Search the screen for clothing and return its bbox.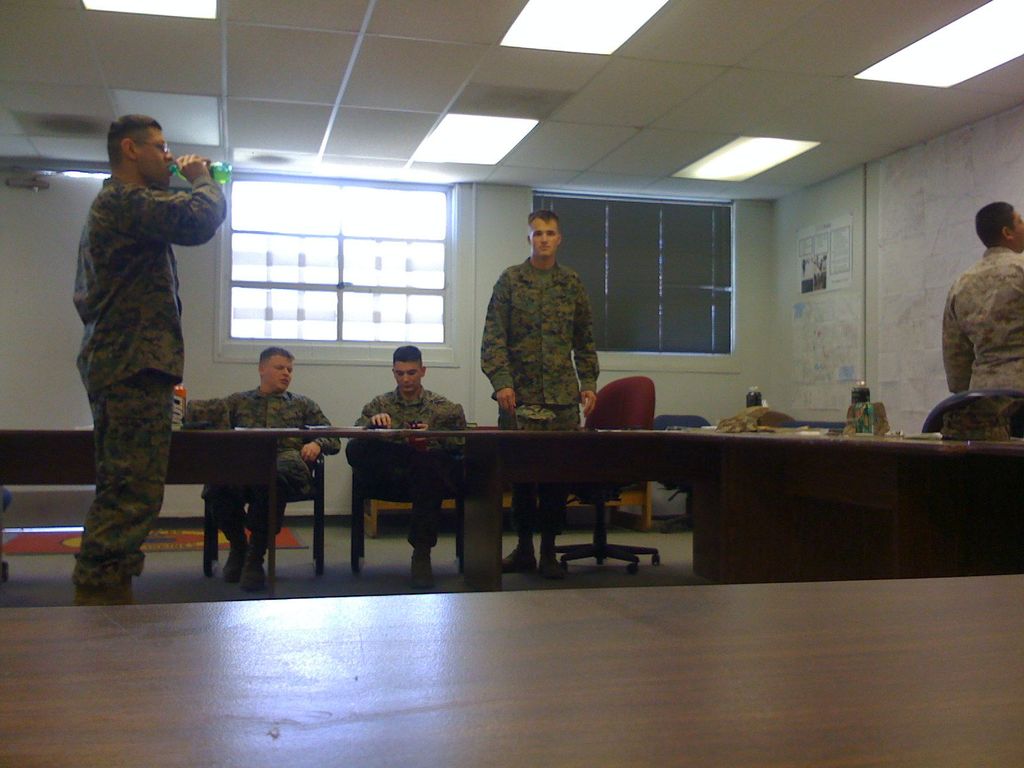
Found: (x1=181, y1=385, x2=340, y2=558).
